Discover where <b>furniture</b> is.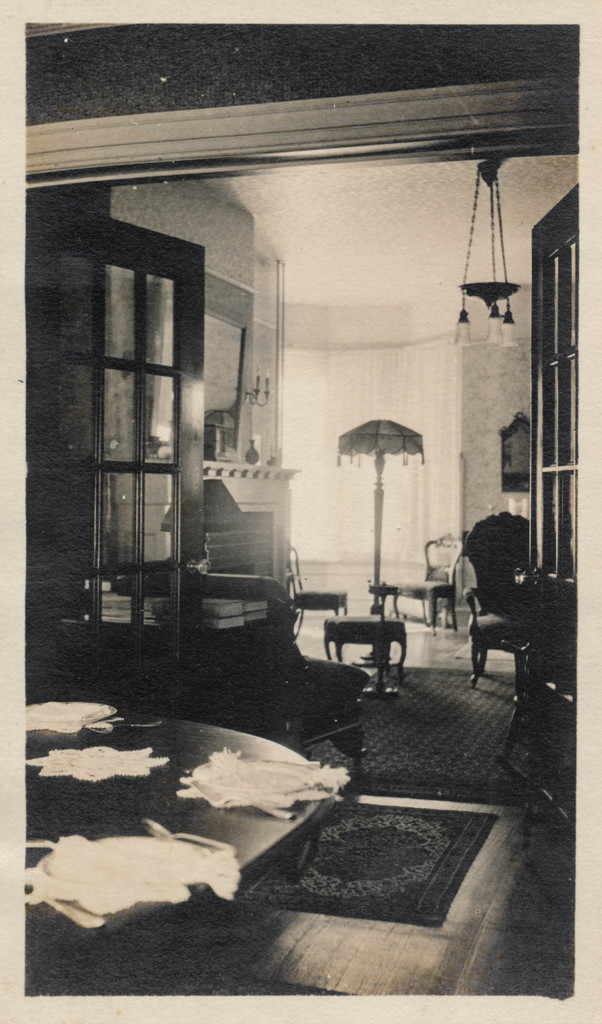
Discovered at 282/545/346/630.
